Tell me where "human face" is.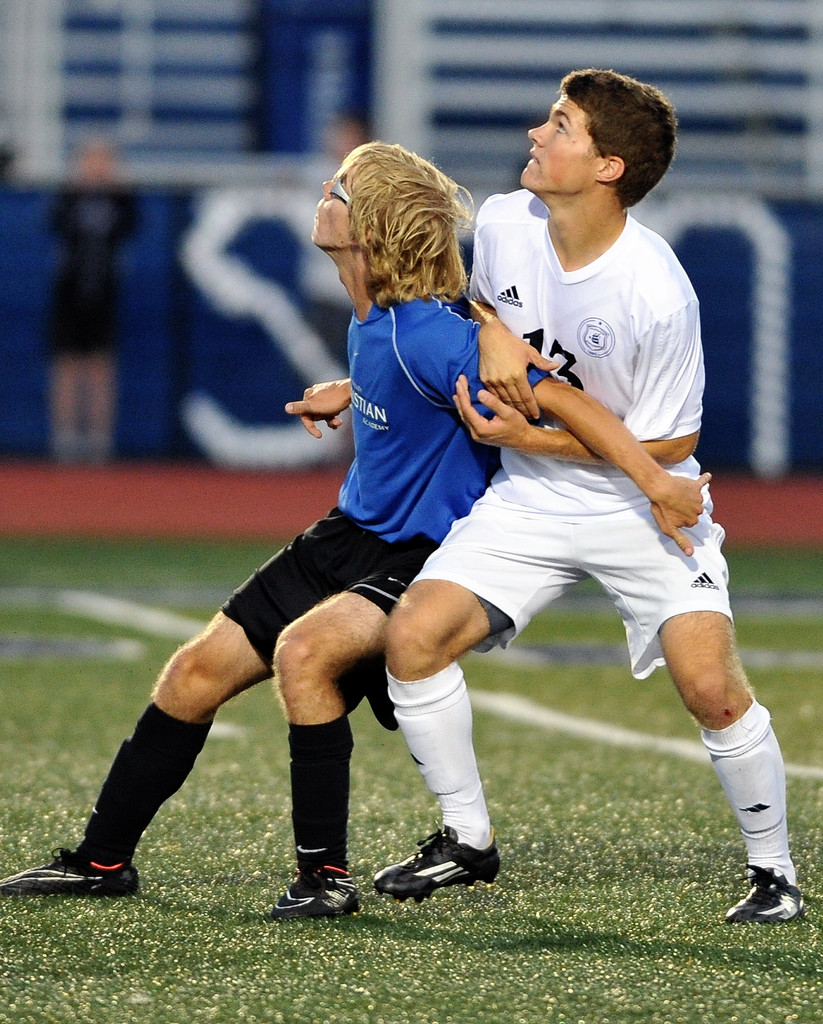
"human face" is at crop(516, 90, 603, 195).
